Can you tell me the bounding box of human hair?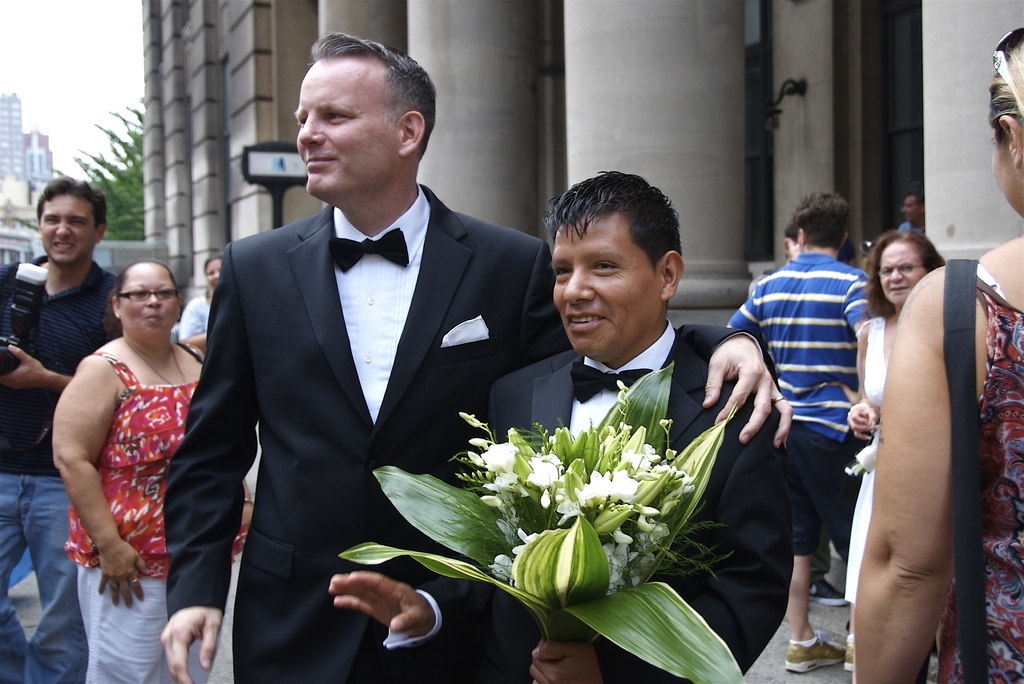
(left=315, top=27, right=444, bottom=157).
